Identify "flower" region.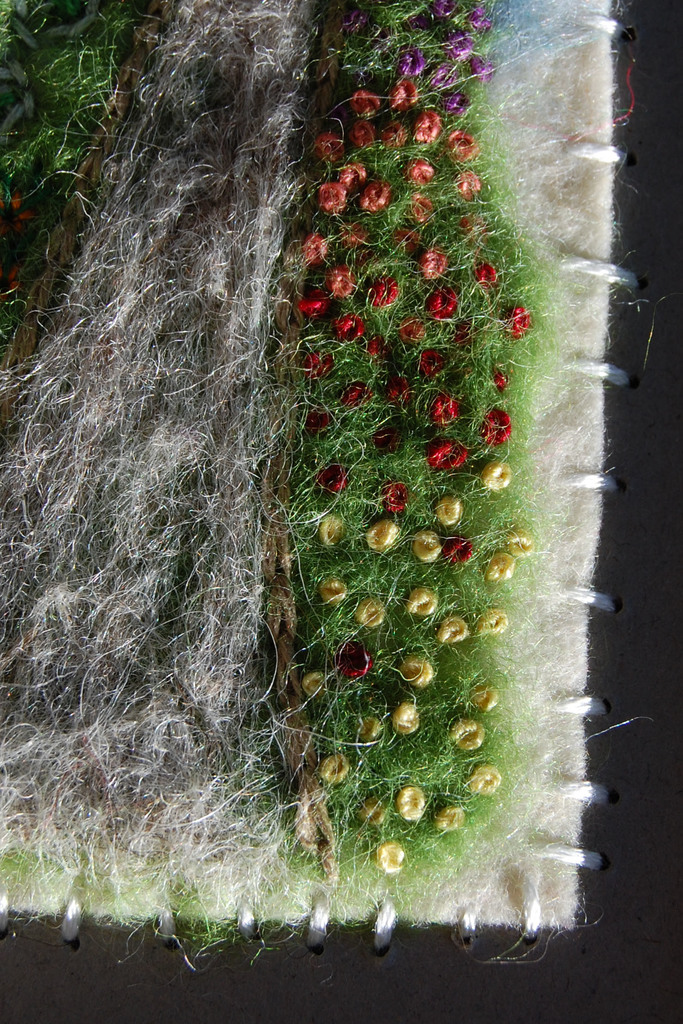
Region: 483/556/516/586.
